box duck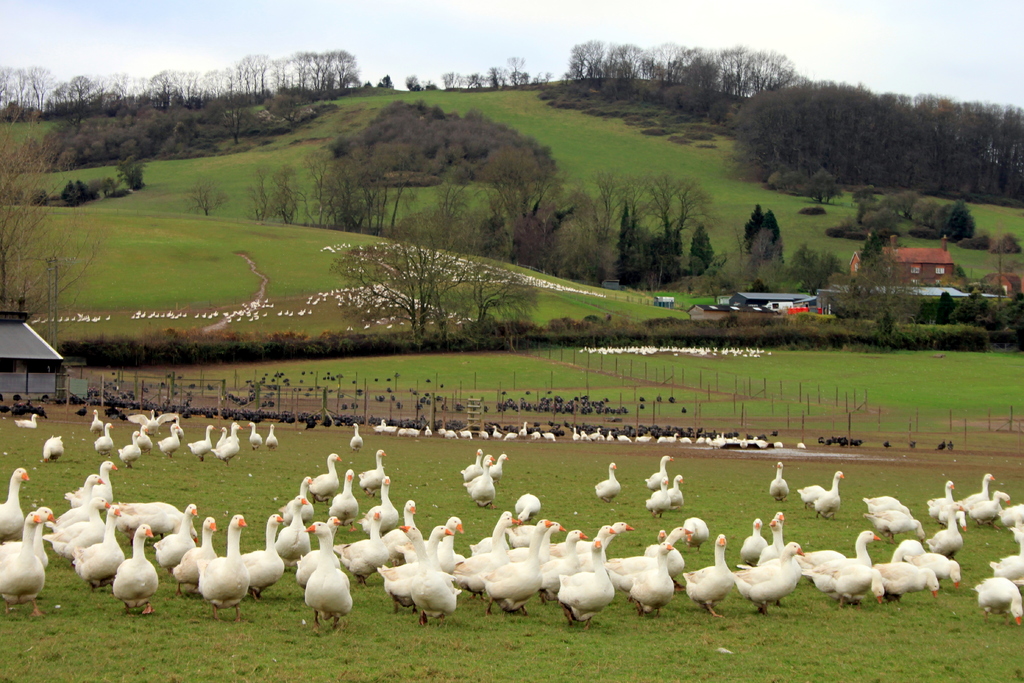
{"x1": 15, "y1": 415, "x2": 36, "y2": 426}
